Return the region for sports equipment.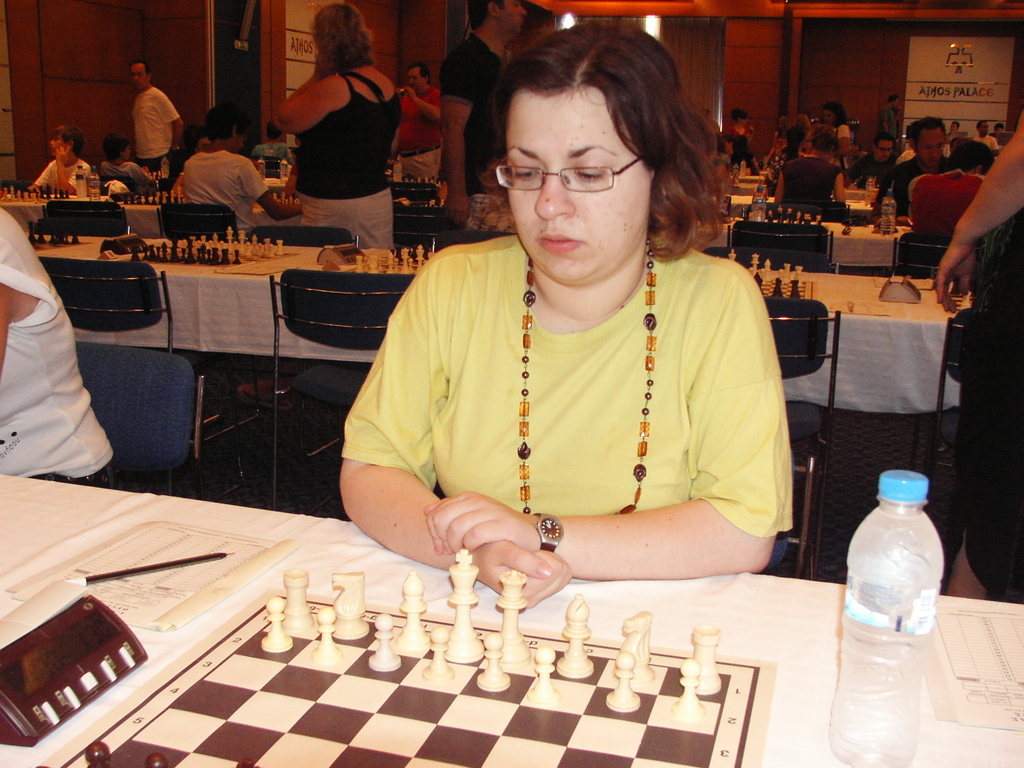
left=395, top=569, right=432, bottom=650.
